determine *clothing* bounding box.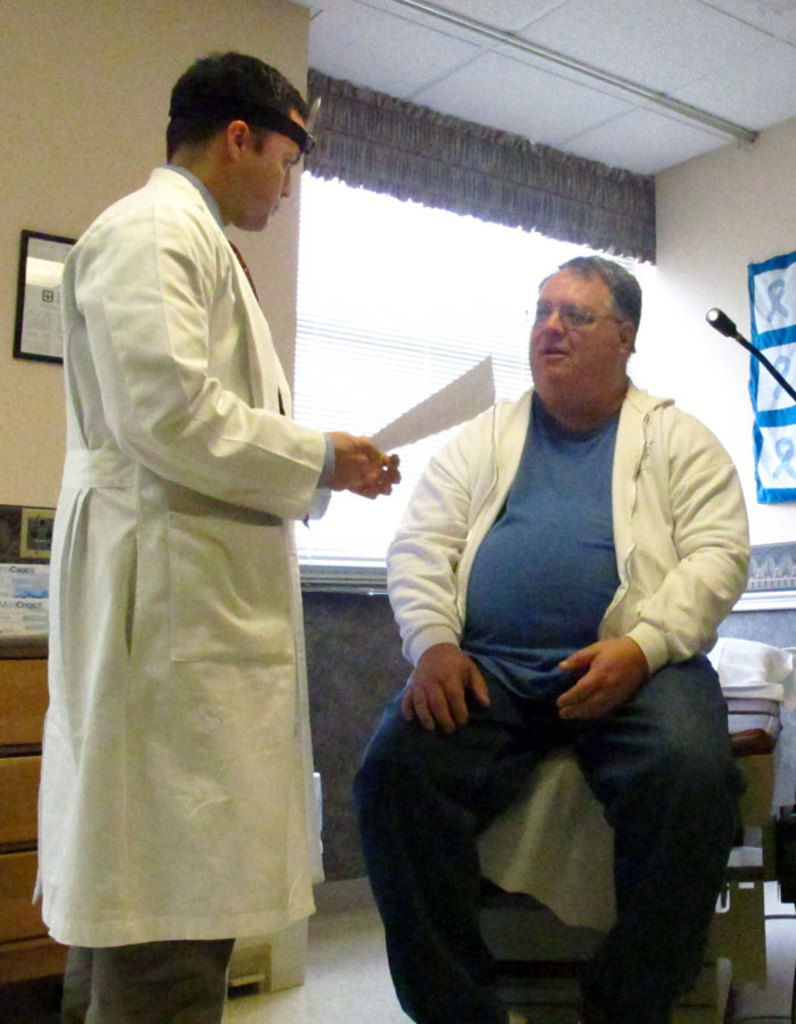
Determined: (24,166,315,1023).
